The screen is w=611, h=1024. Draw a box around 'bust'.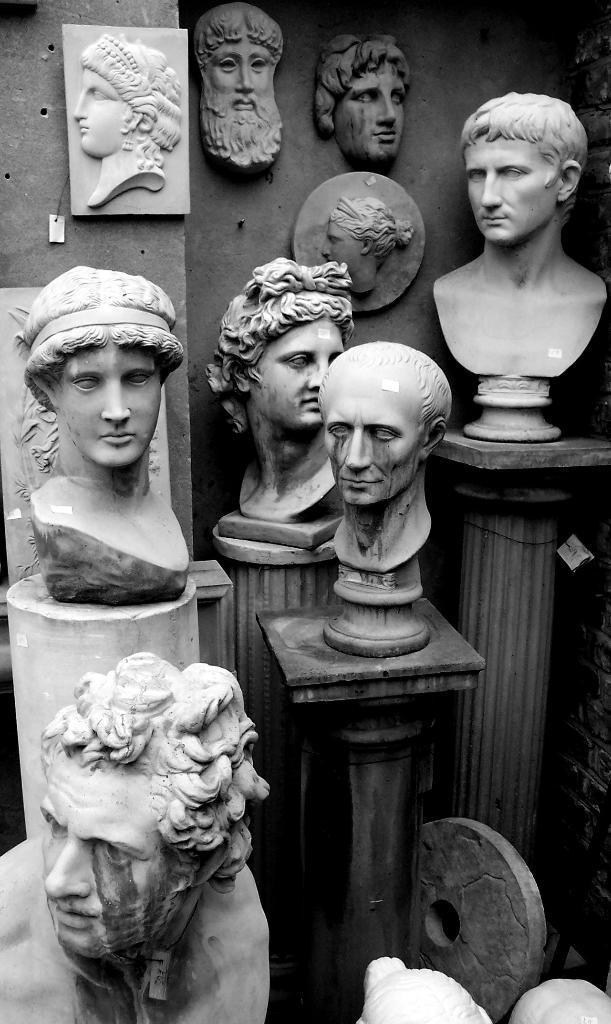
locate(428, 89, 608, 381).
